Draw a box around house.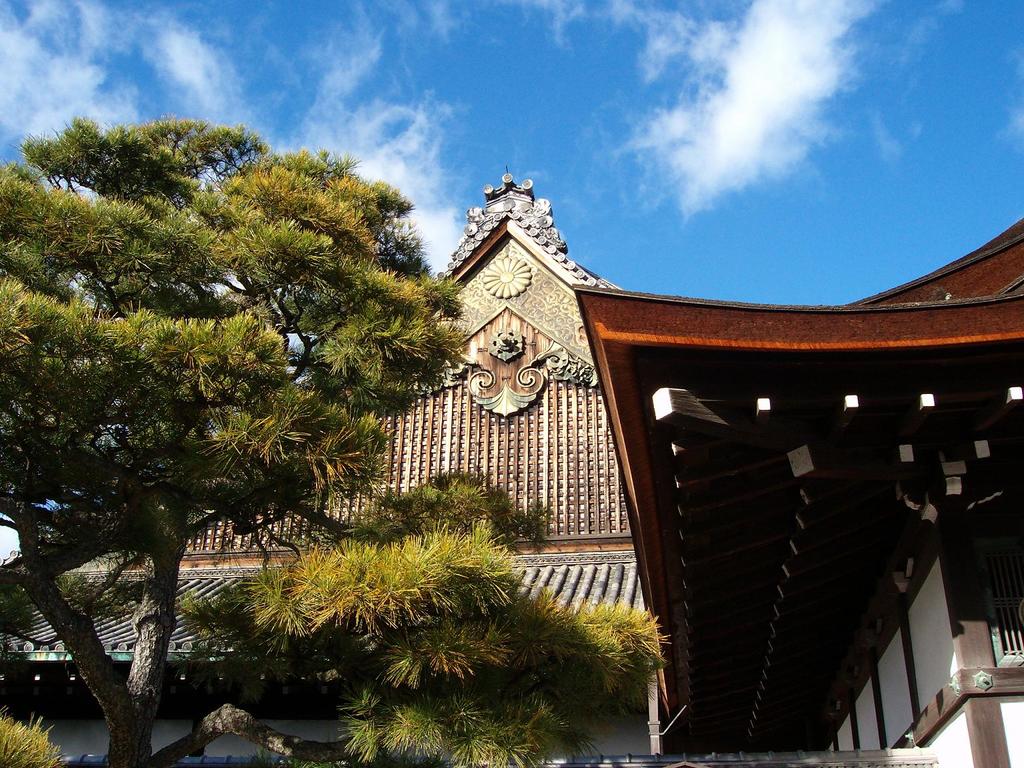
pyautogui.locateOnScreen(0, 165, 1023, 767).
